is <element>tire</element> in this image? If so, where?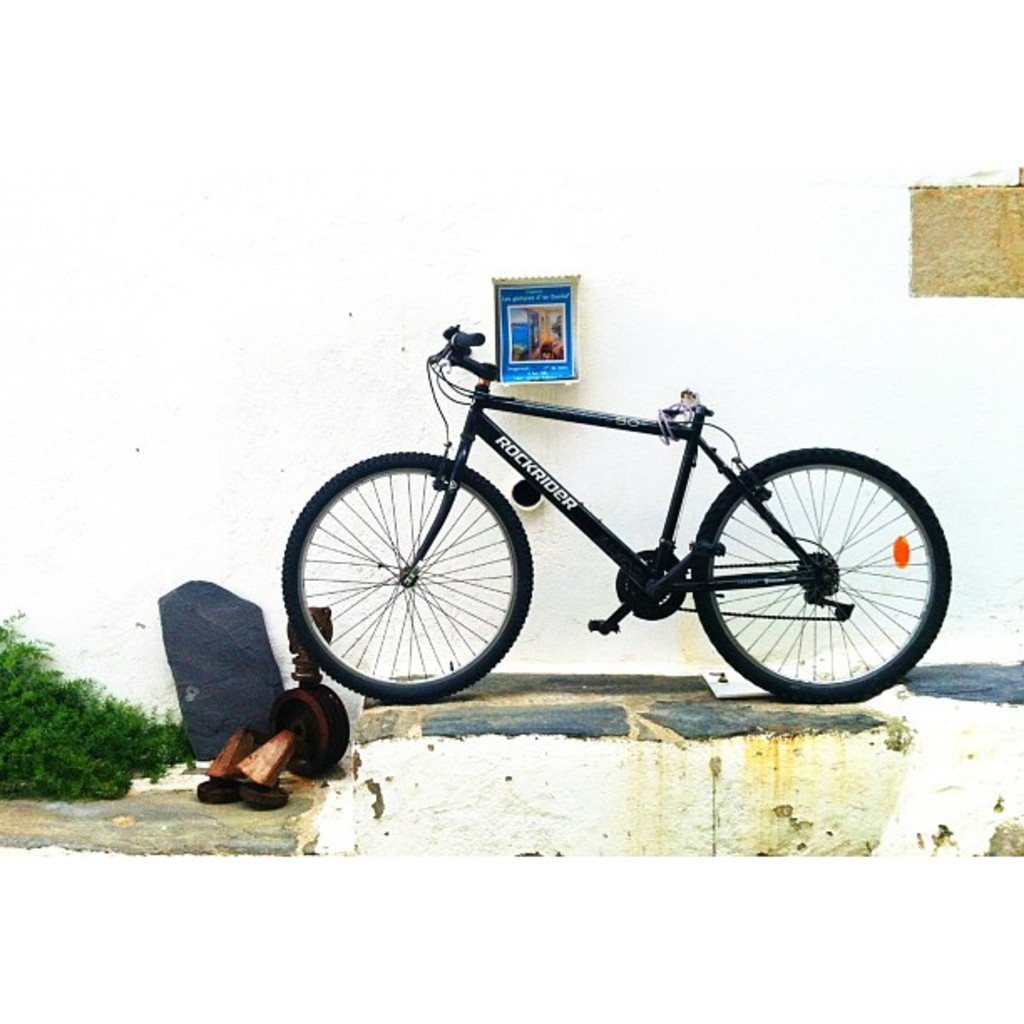
Yes, at box=[199, 783, 236, 803].
